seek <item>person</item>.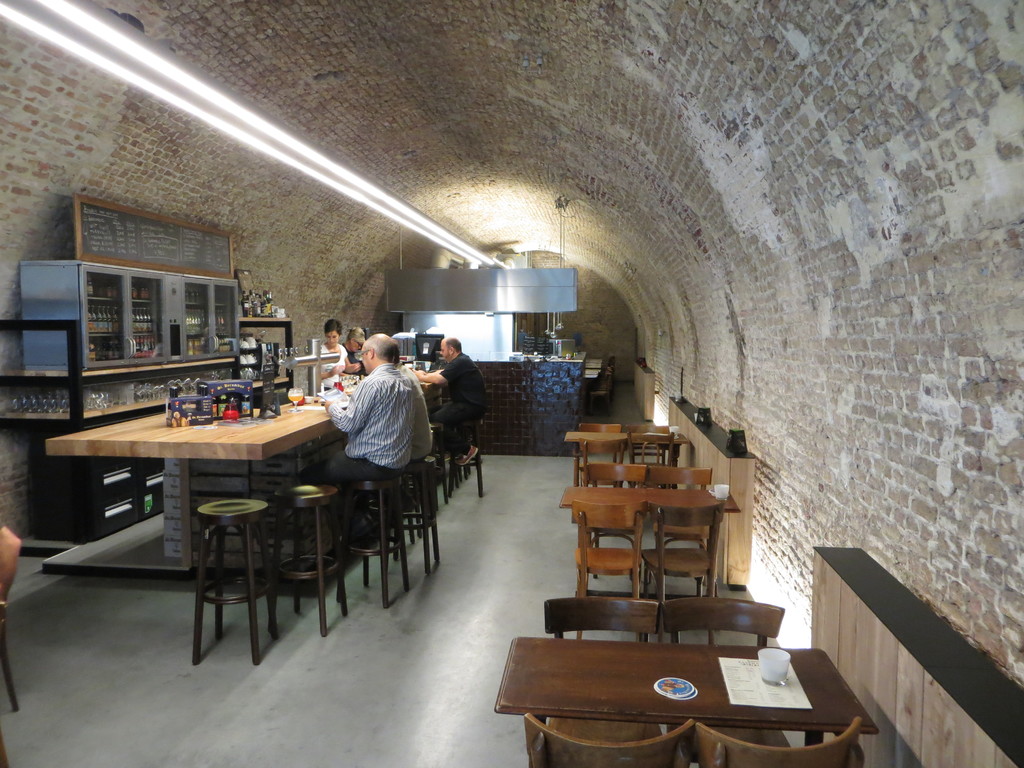
region(306, 316, 353, 378).
